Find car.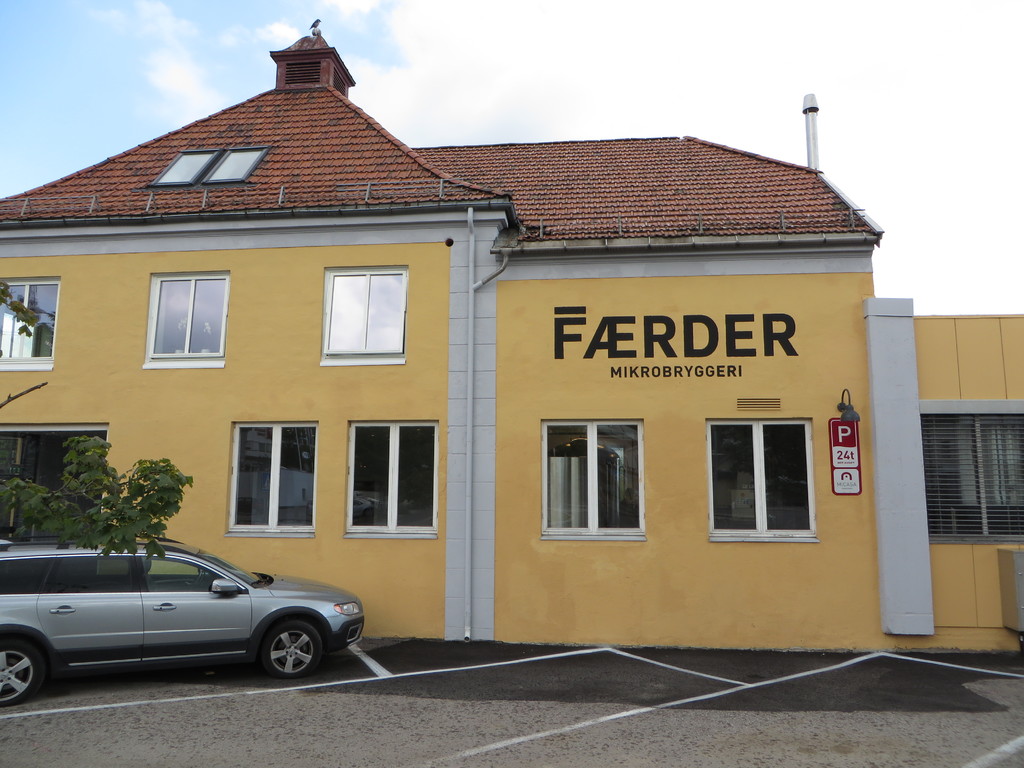
bbox=[4, 540, 363, 696].
